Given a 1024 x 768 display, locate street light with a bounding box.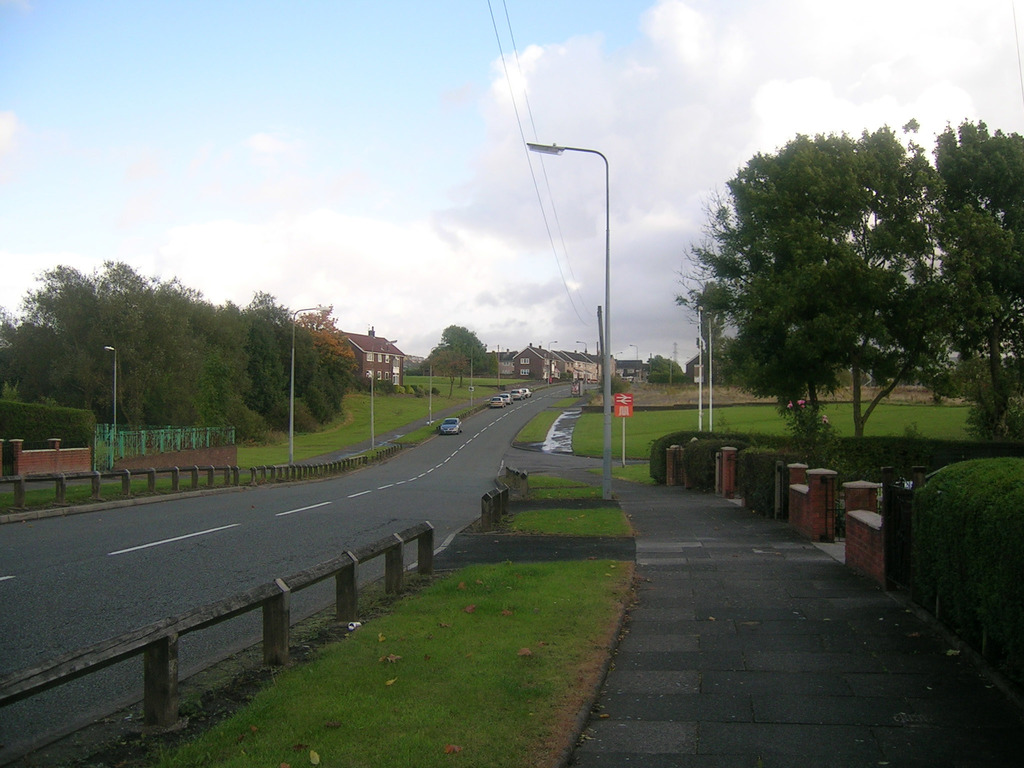
Located: (428,338,451,427).
